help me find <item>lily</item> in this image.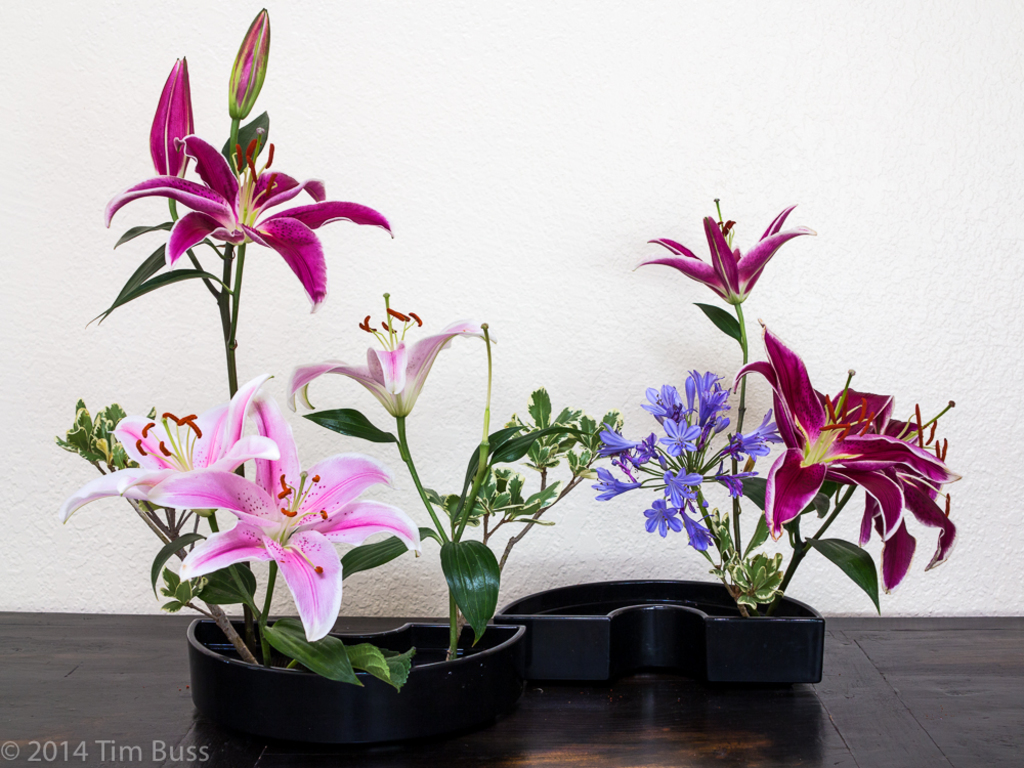
Found it: crop(102, 132, 394, 314).
